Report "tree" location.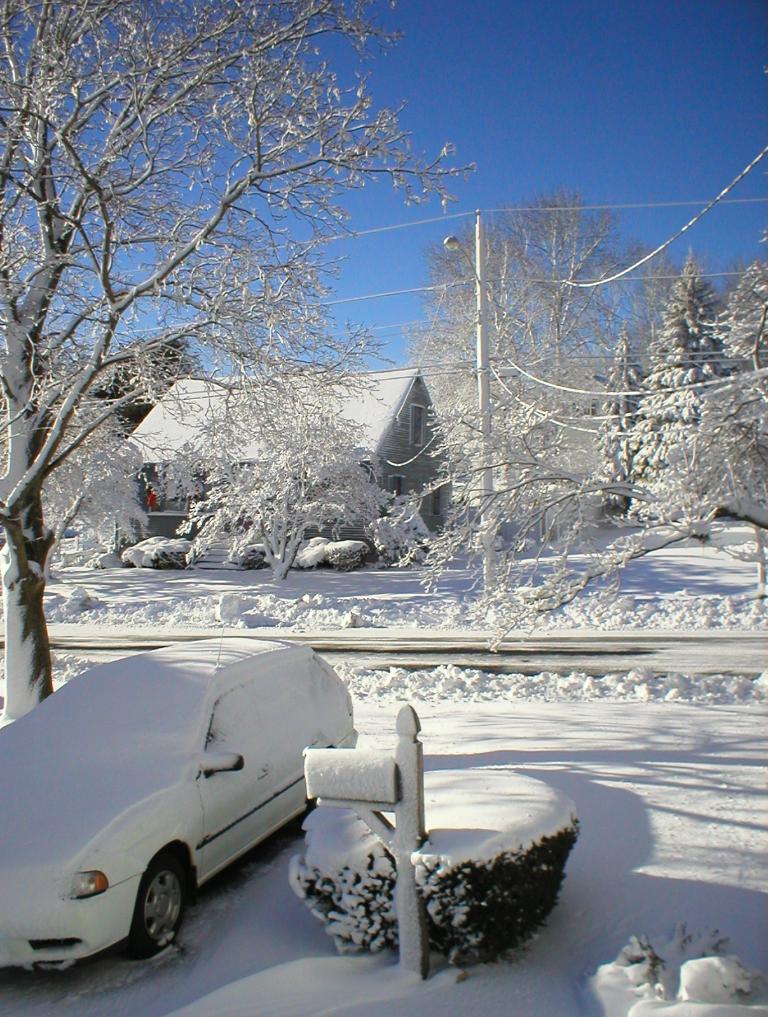
Report: detection(608, 247, 732, 514).
